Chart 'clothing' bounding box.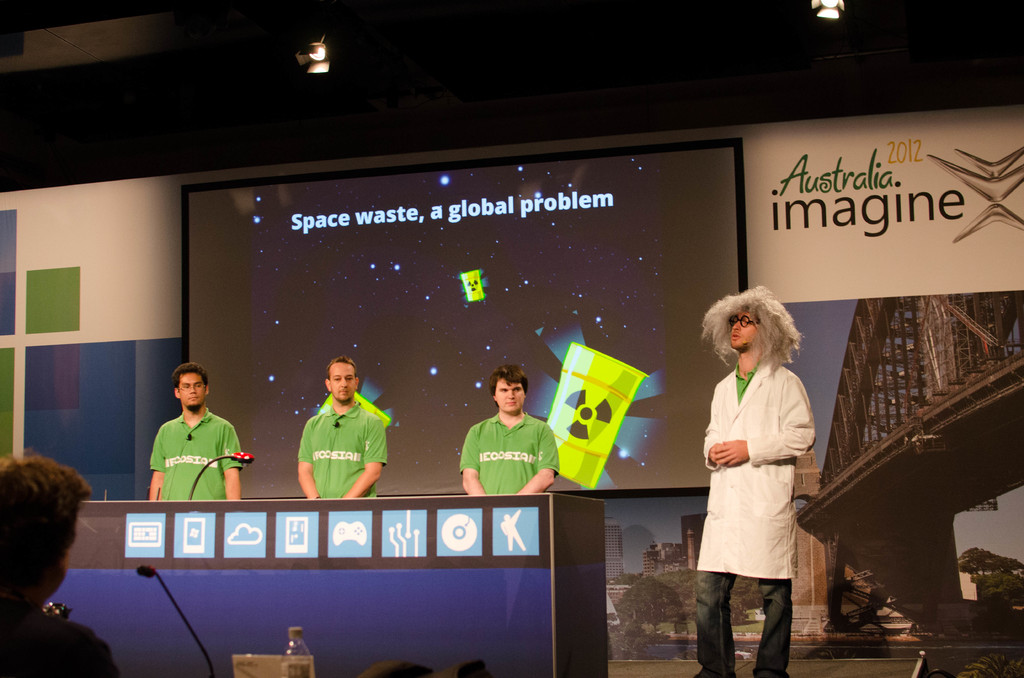
Charted: [left=458, top=413, right=558, bottom=494].
